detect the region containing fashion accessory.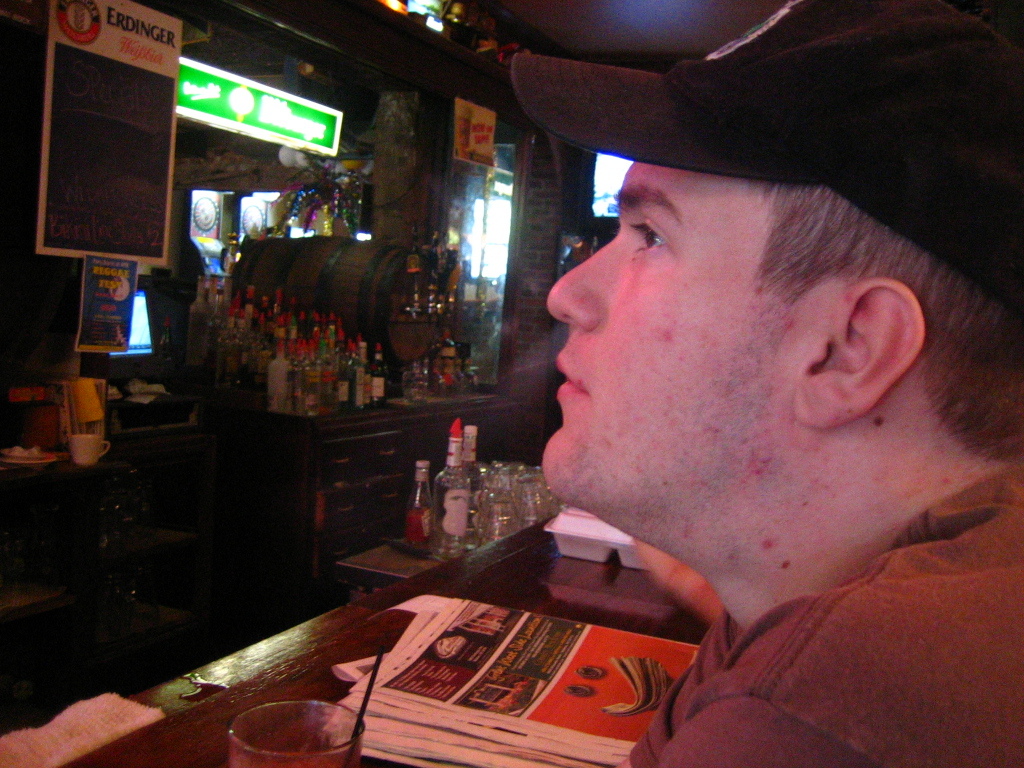
[x1=506, y1=0, x2=1023, y2=310].
